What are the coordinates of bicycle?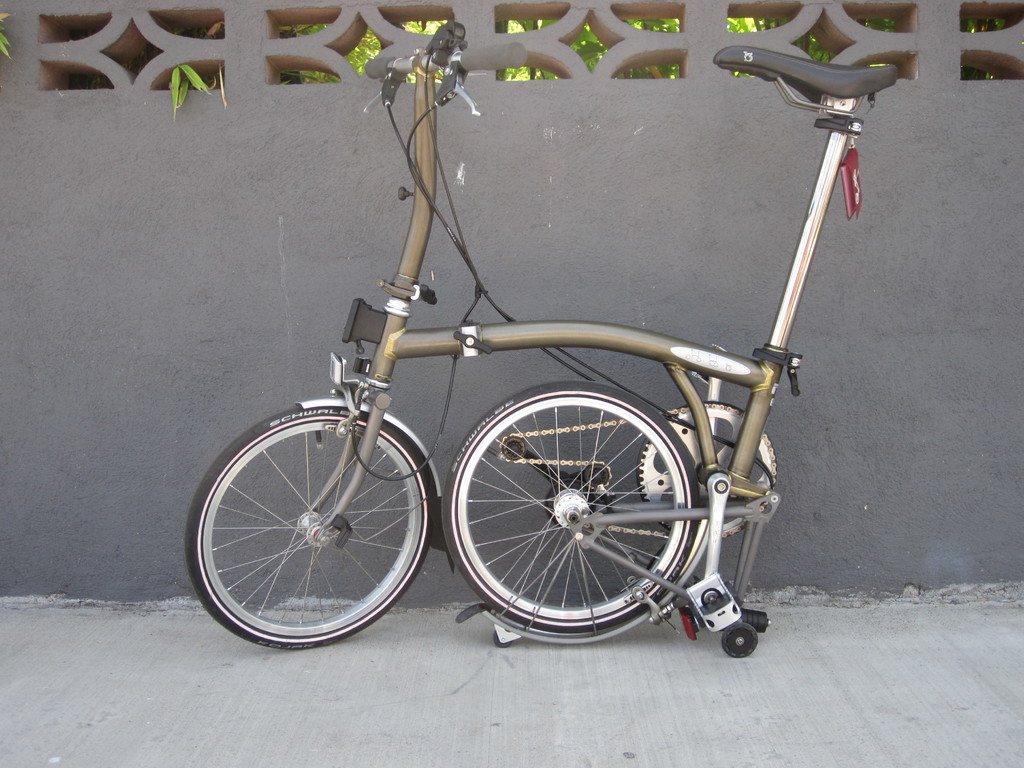
BBox(193, 47, 890, 666).
